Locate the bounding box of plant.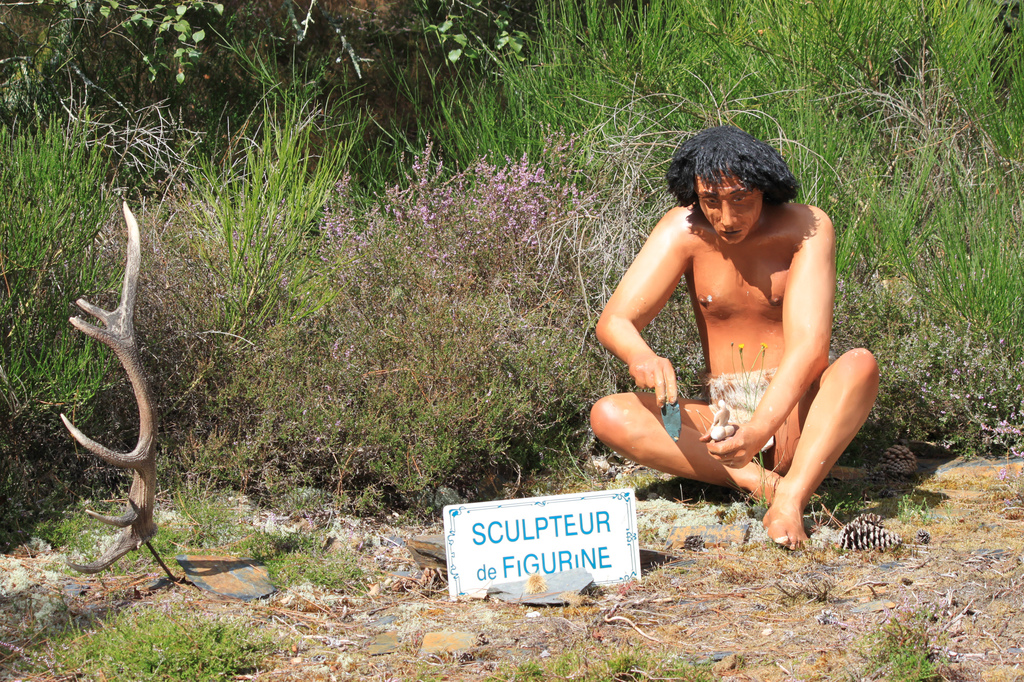
Bounding box: (0, 102, 125, 423).
